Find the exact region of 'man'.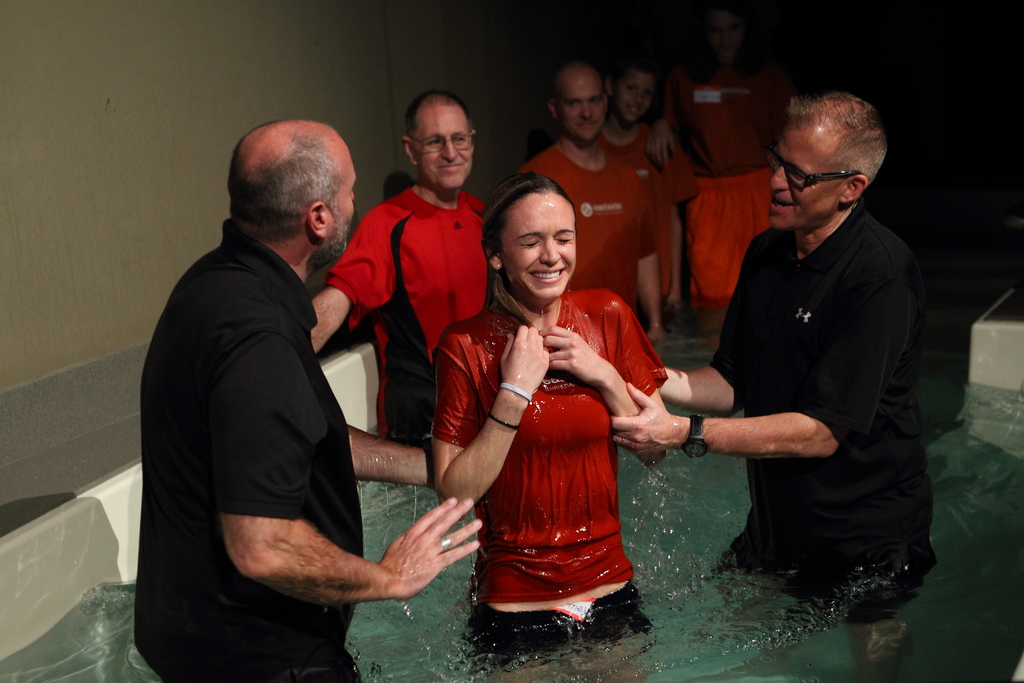
Exact region: select_region(612, 93, 942, 625).
